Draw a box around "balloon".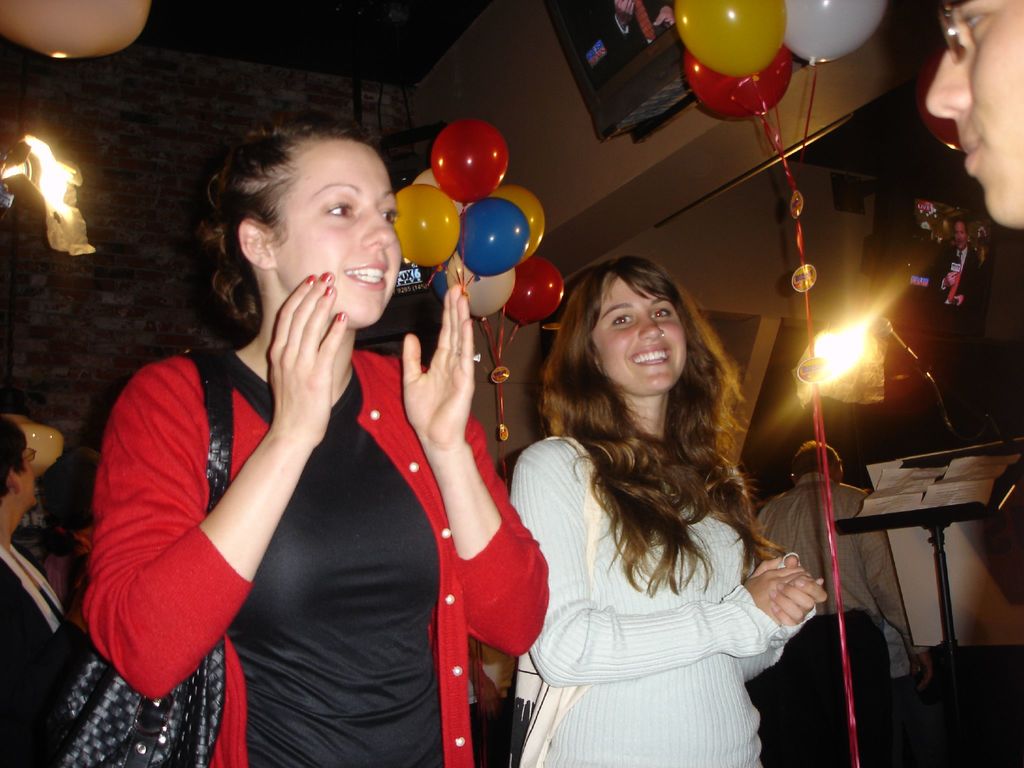
(left=505, top=257, right=567, bottom=324).
